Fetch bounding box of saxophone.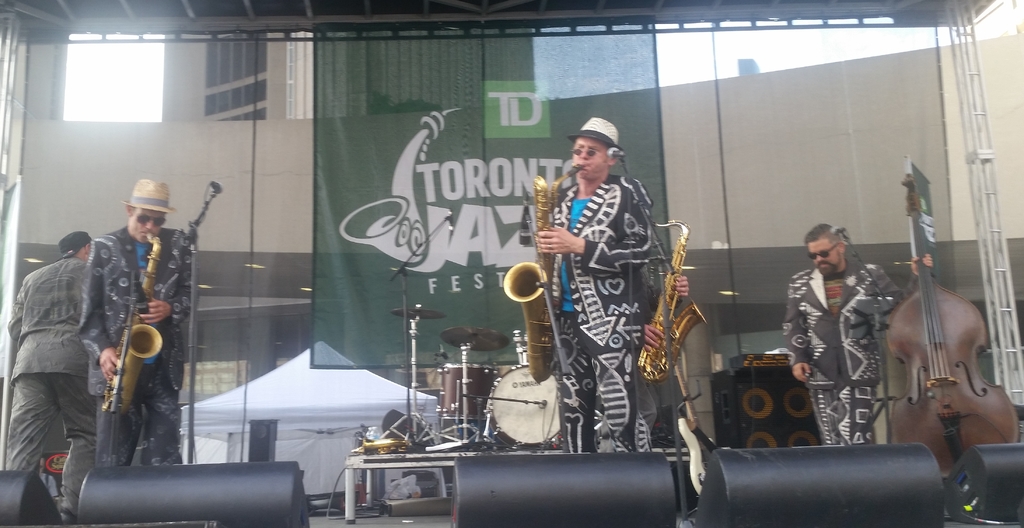
Bbox: x1=505 y1=164 x2=582 y2=383.
